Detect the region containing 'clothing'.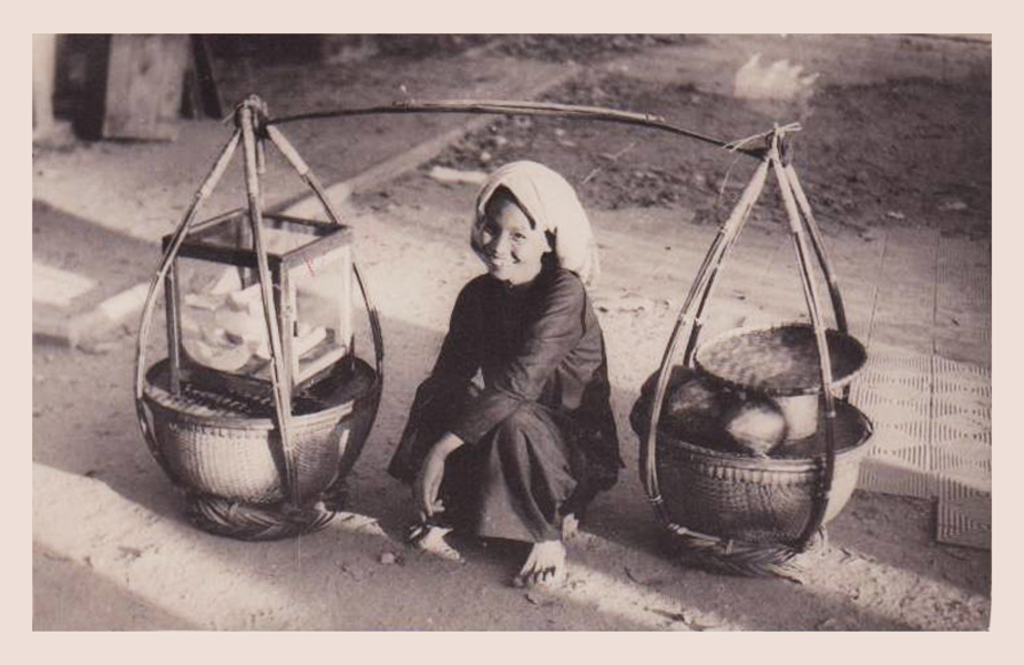
(386,216,616,571).
